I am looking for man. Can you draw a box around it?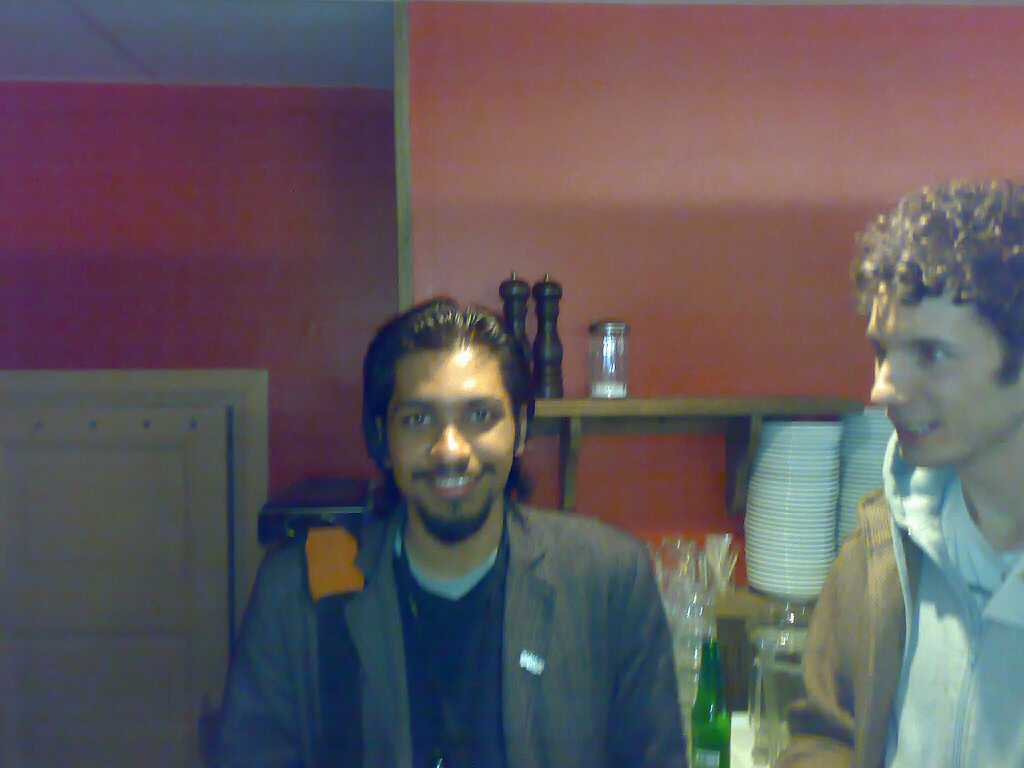
Sure, the bounding box is locate(767, 178, 1023, 767).
